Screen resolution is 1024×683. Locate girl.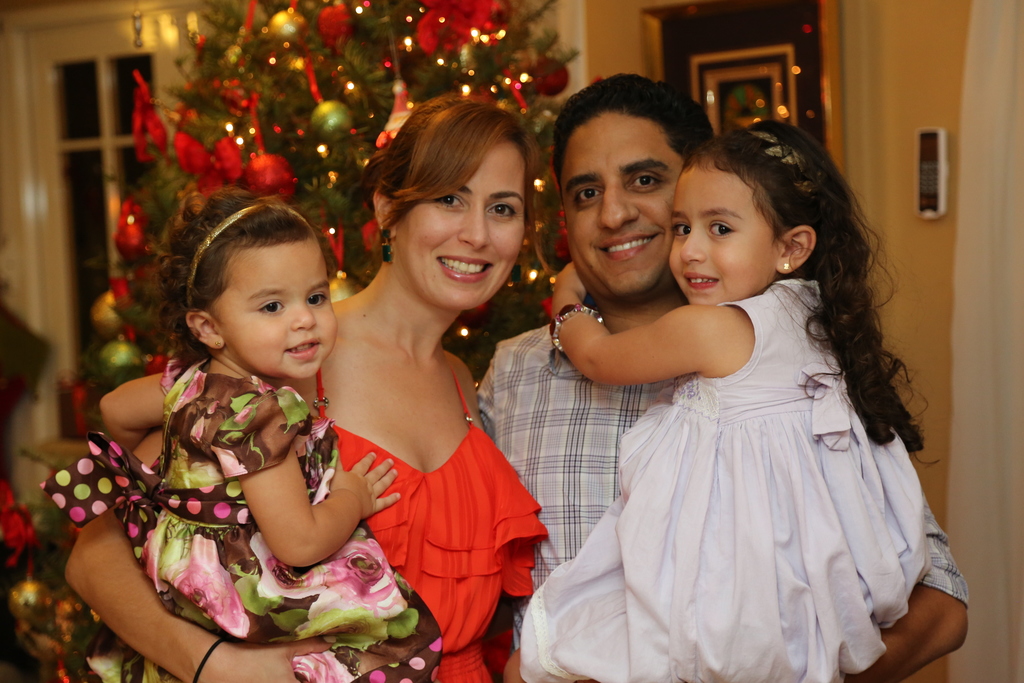
left=499, top=120, right=940, bottom=682.
